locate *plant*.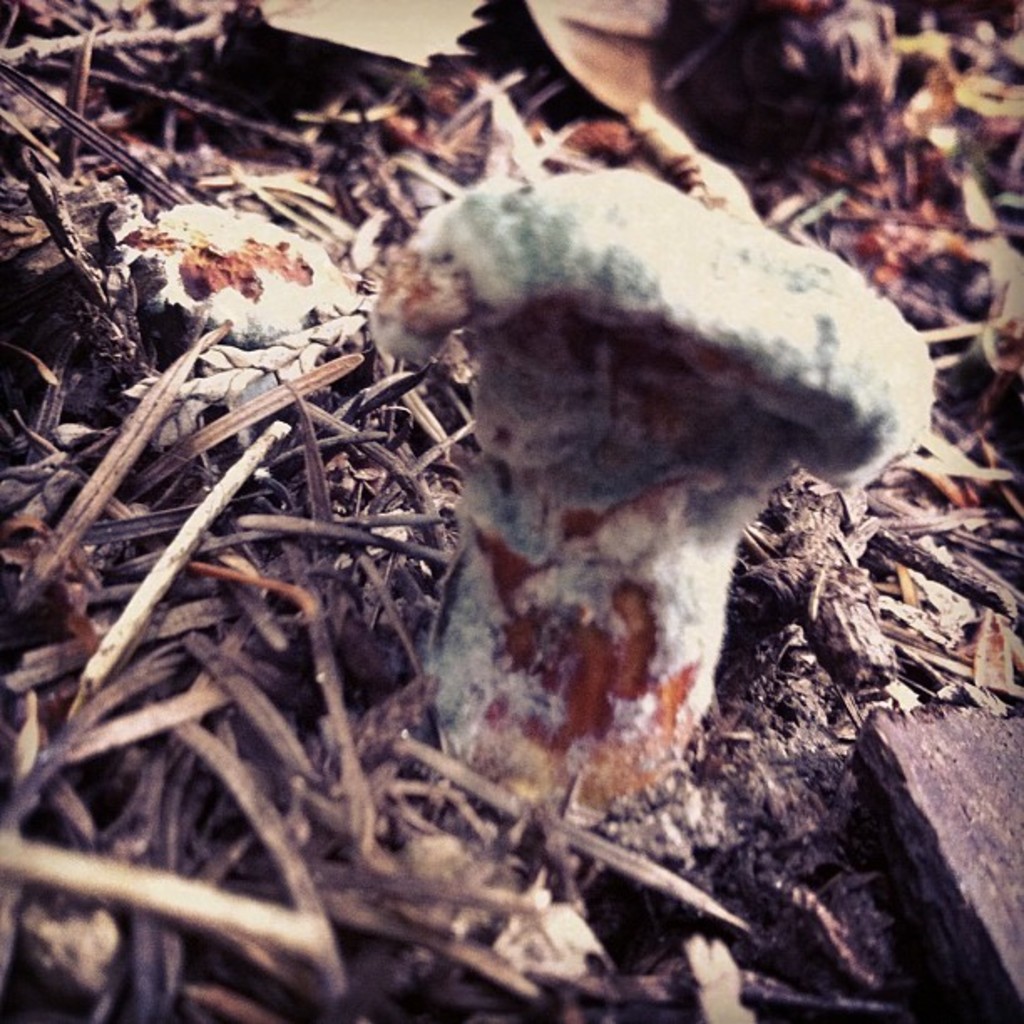
Bounding box: [x1=366, y1=167, x2=937, y2=828].
